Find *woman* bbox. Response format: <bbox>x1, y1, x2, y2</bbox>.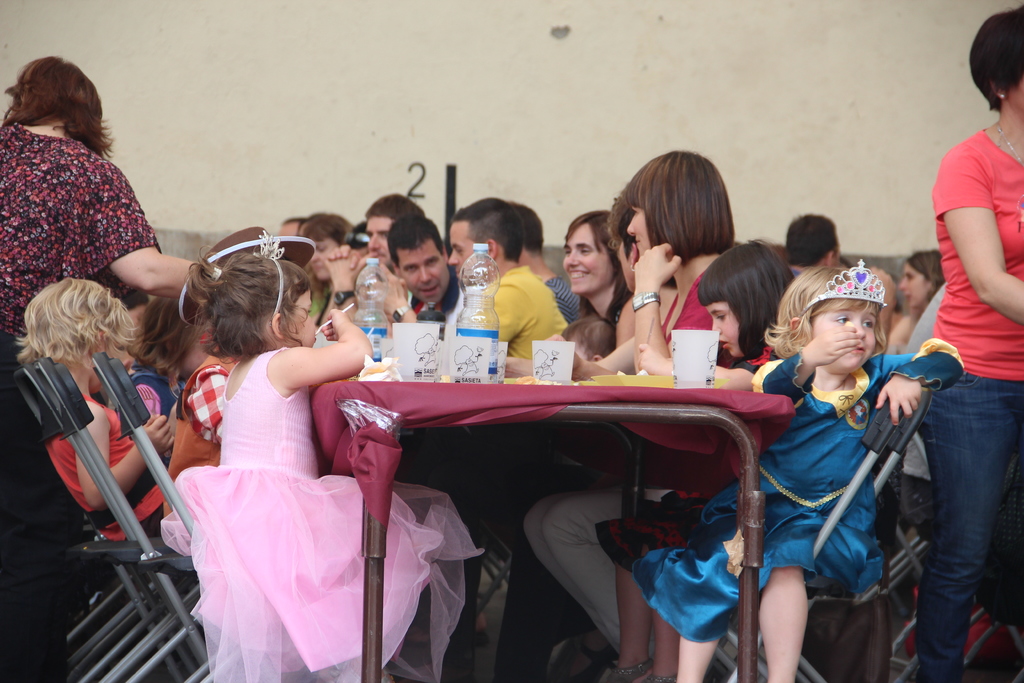
<bbox>888, 247, 948, 352</bbox>.
